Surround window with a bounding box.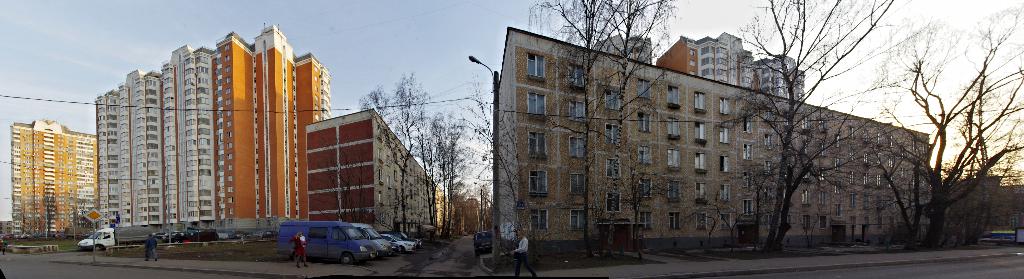
(left=767, top=155, right=774, bottom=176).
